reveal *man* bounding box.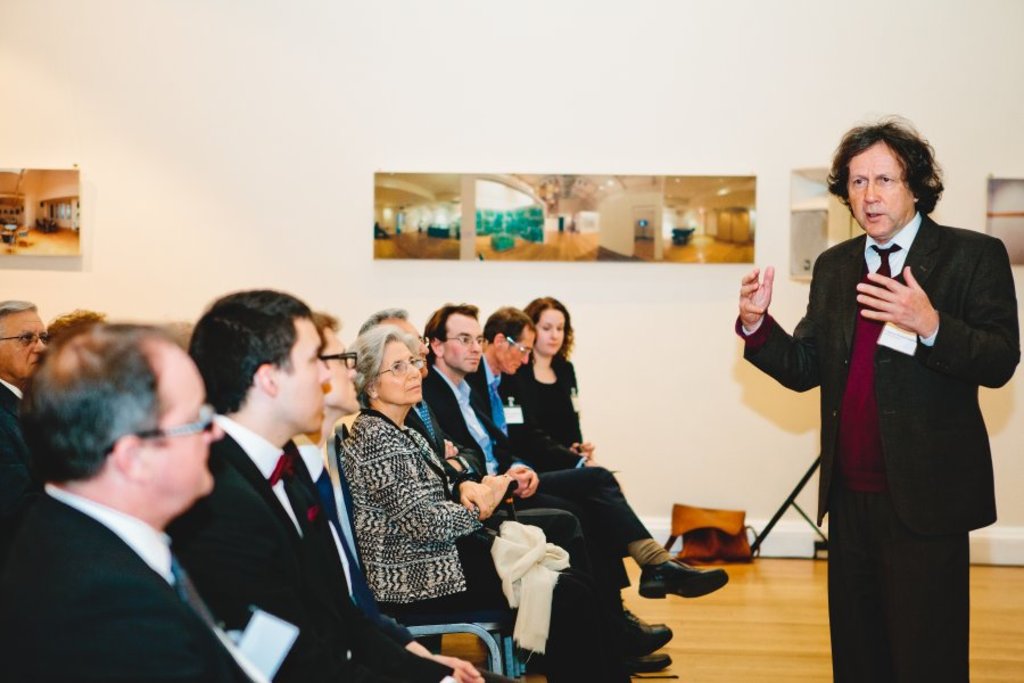
Revealed: 164/289/459/682.
